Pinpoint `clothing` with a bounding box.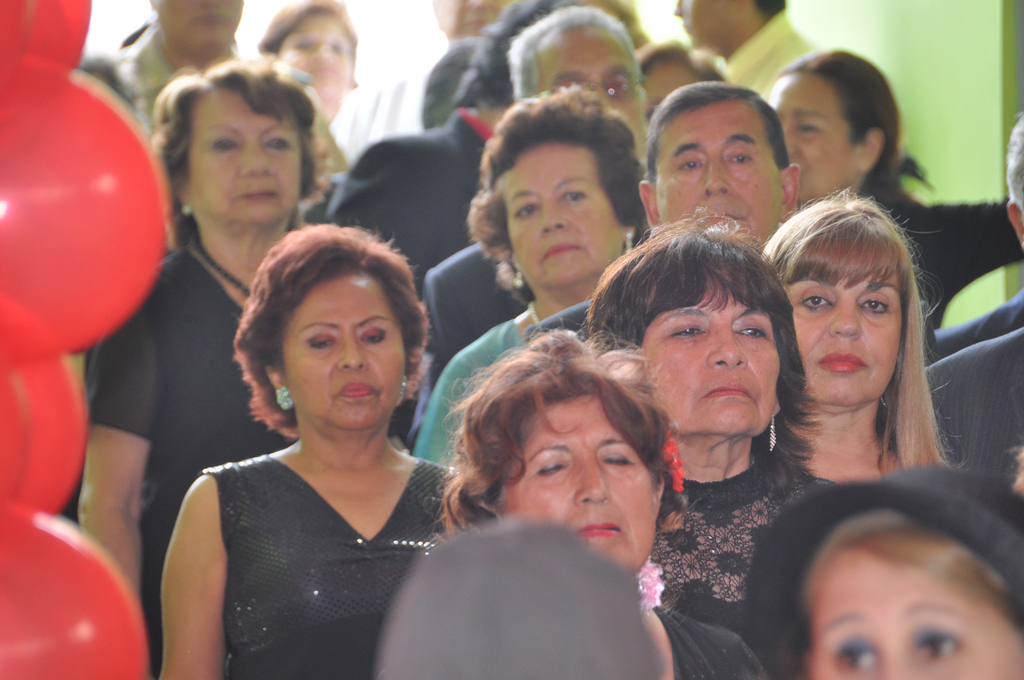
detection(928, 289, 1023, 360).
